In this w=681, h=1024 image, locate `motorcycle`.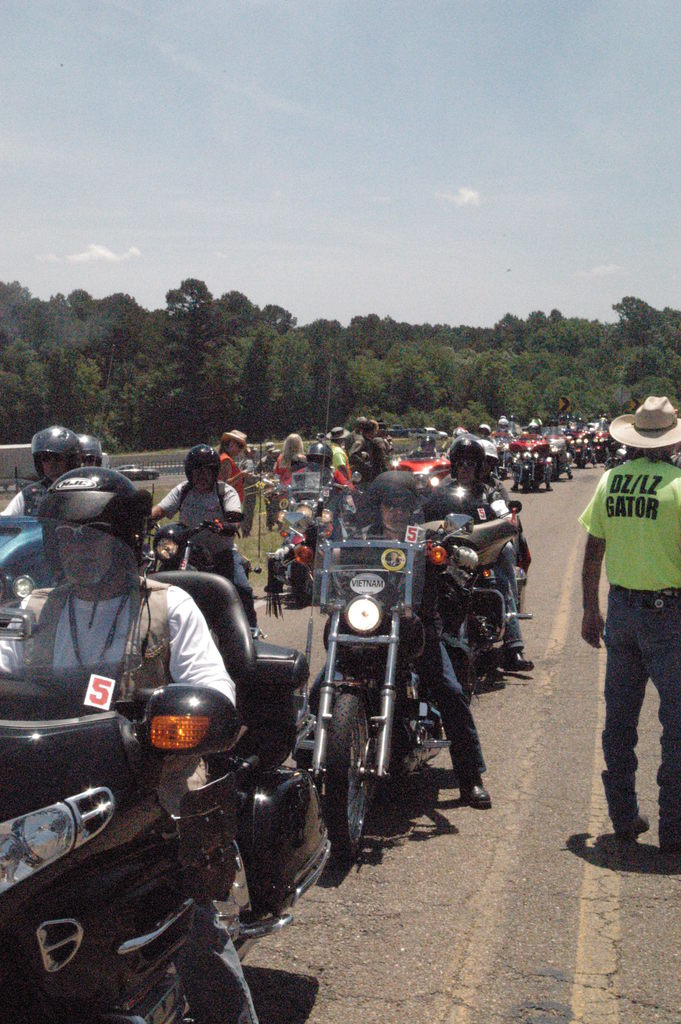
Bounding box: bbox=[397, 452, 452, 500].
